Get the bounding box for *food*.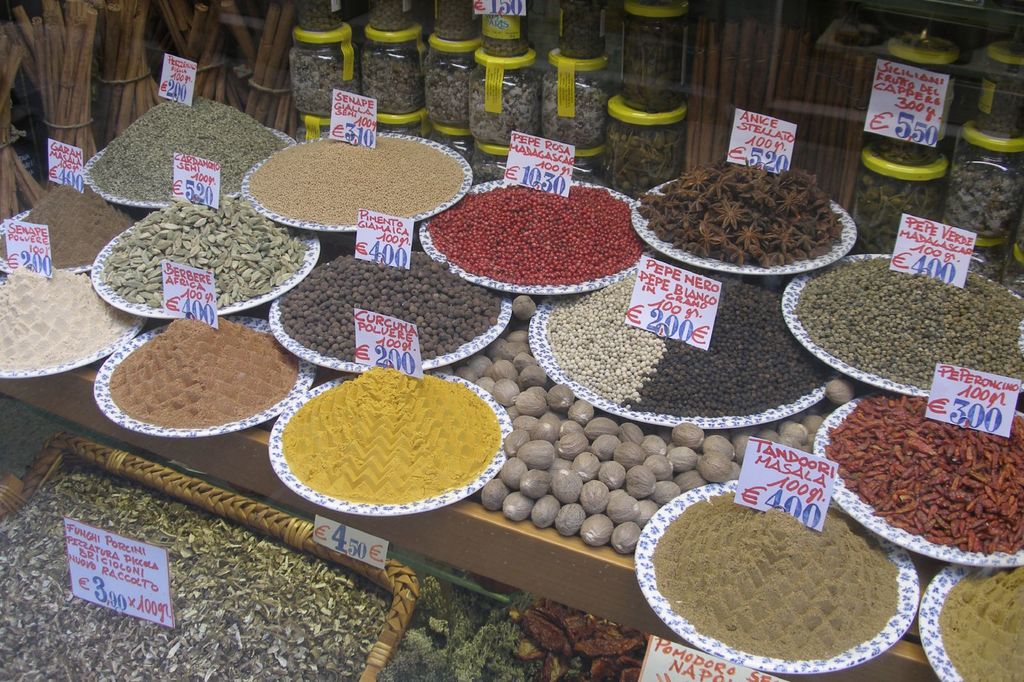
l=557, t=0, r=605, b=61.
